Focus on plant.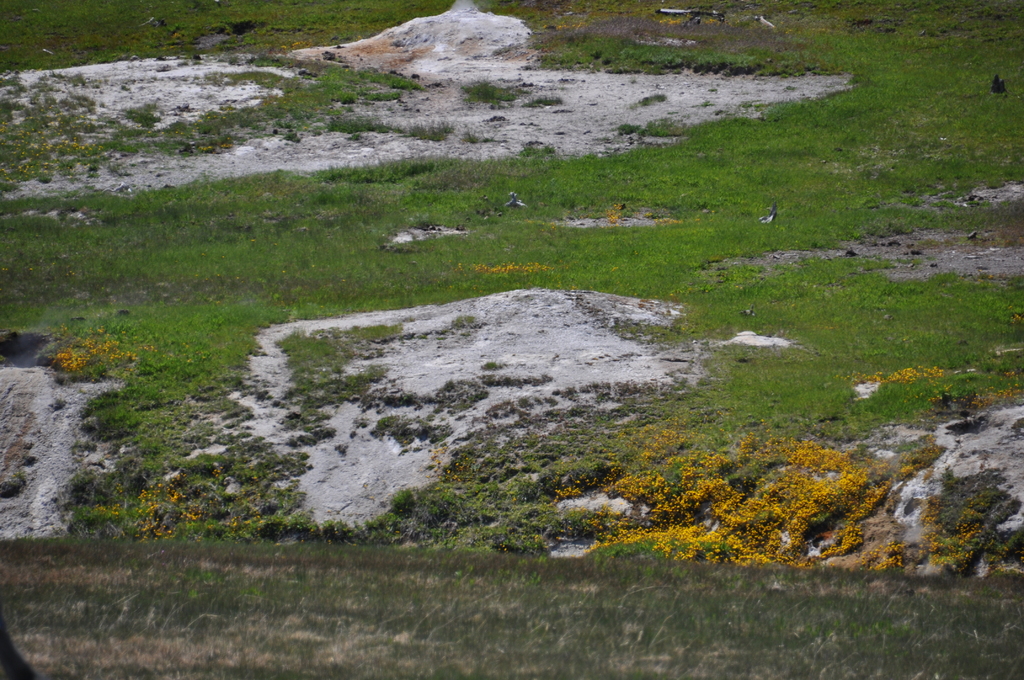
Focused at (44, 324, 141, 383).
